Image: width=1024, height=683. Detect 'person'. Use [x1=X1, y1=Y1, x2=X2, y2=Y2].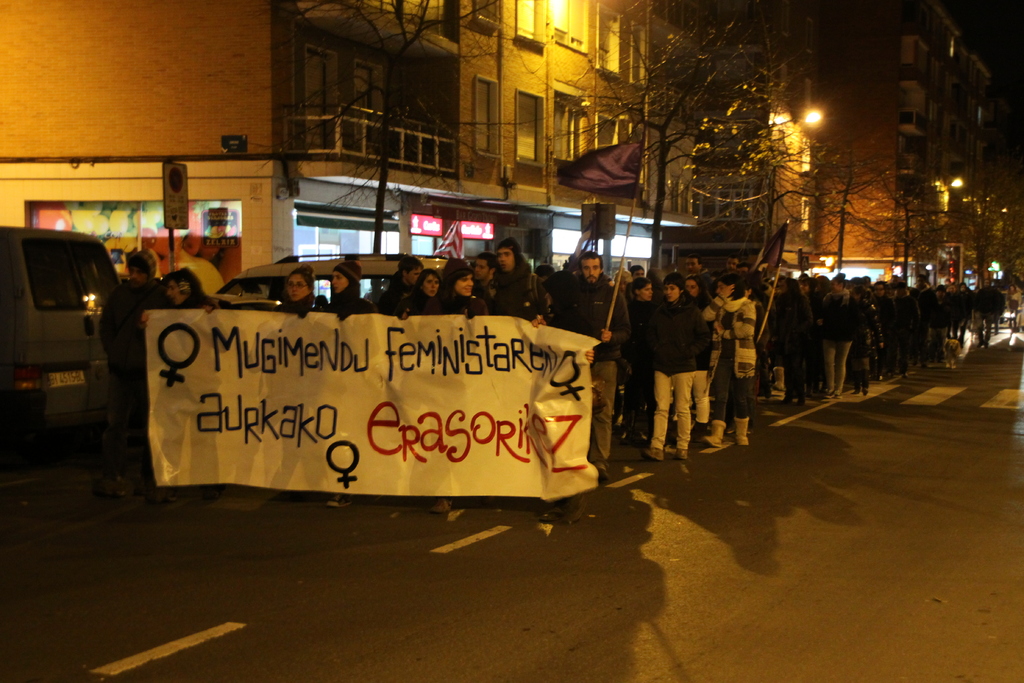
[x1=684, y1=261, x2=690, y2=277].
